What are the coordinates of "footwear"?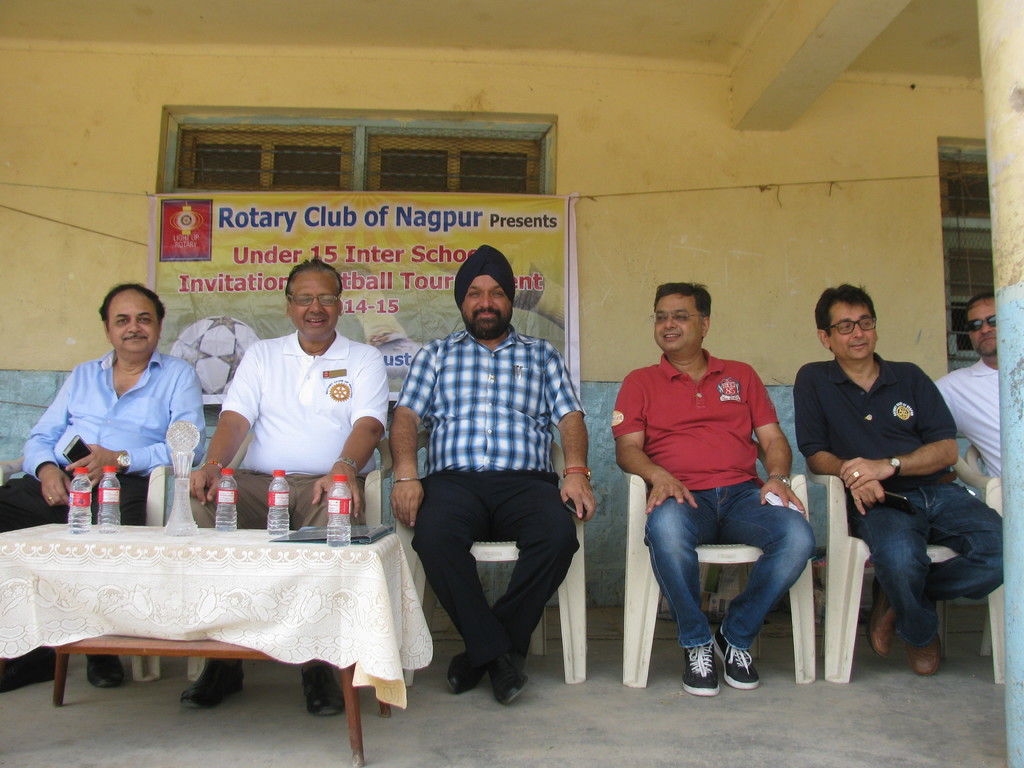
442:652:479:698.
